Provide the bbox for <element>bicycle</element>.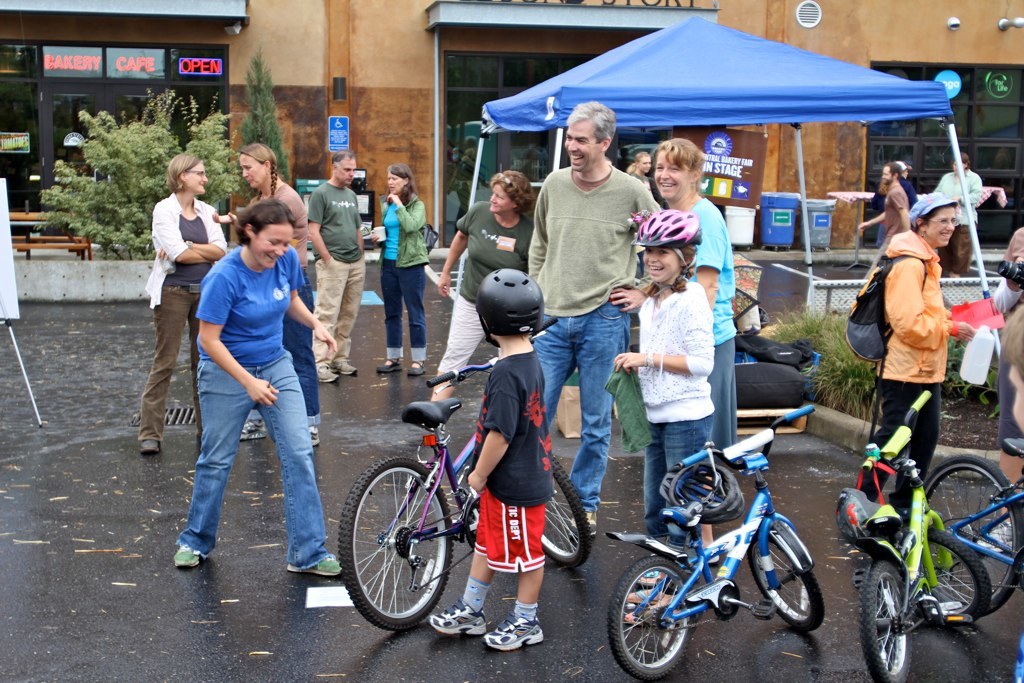
(left=919, top=454, right=1023, bottom=621).
